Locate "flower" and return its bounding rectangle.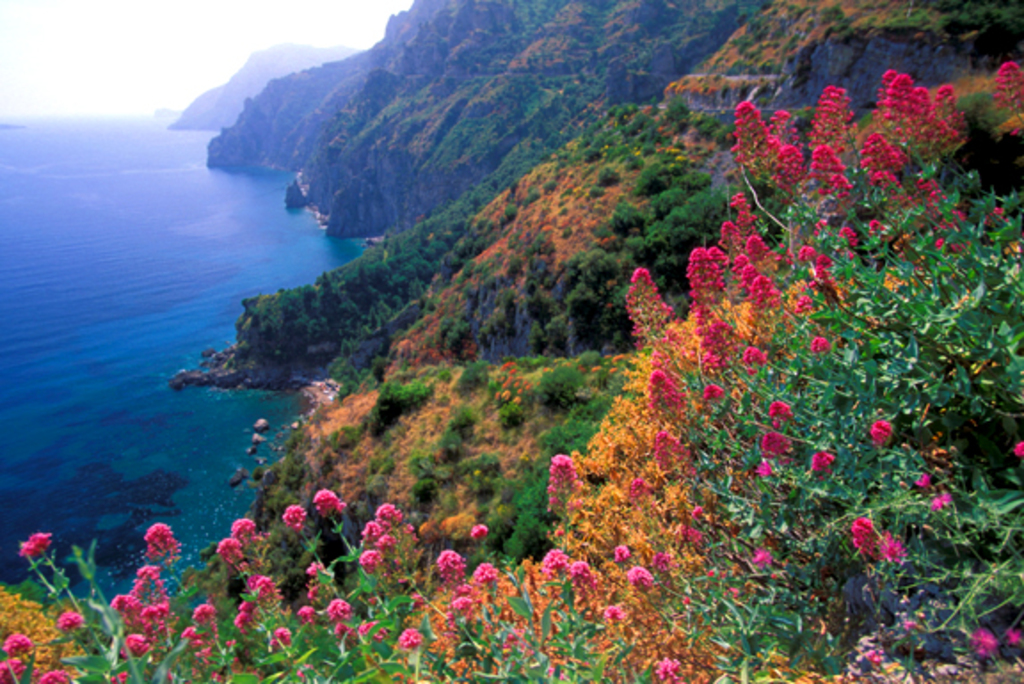
(x1=756, y1=423, x2=804, y2=474).
